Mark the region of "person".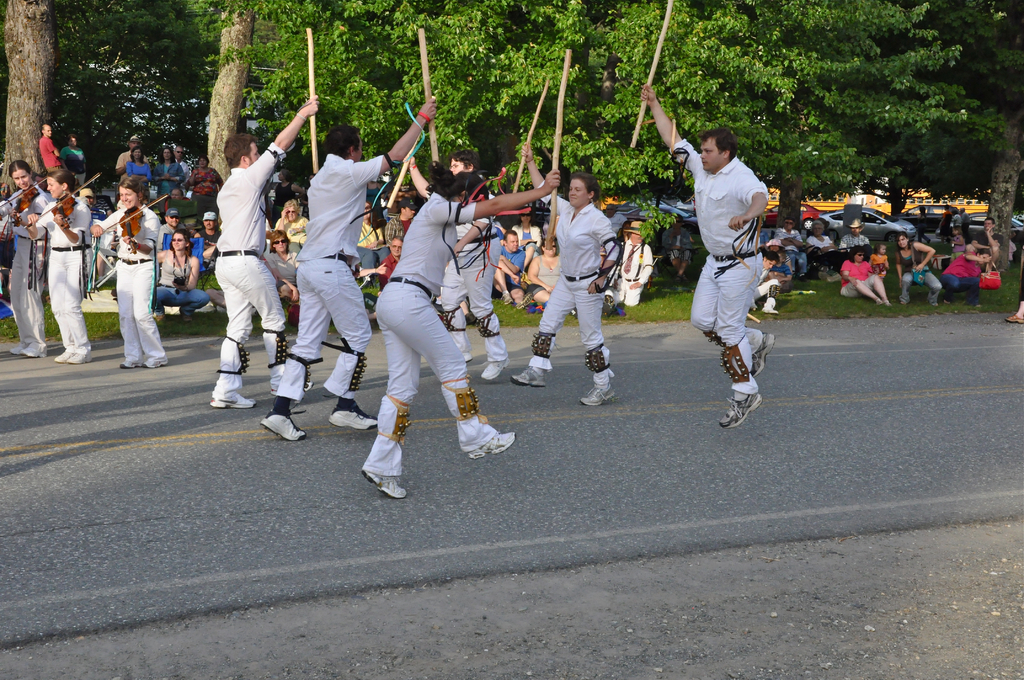
Region: <box>60,134,85,184</box>.
